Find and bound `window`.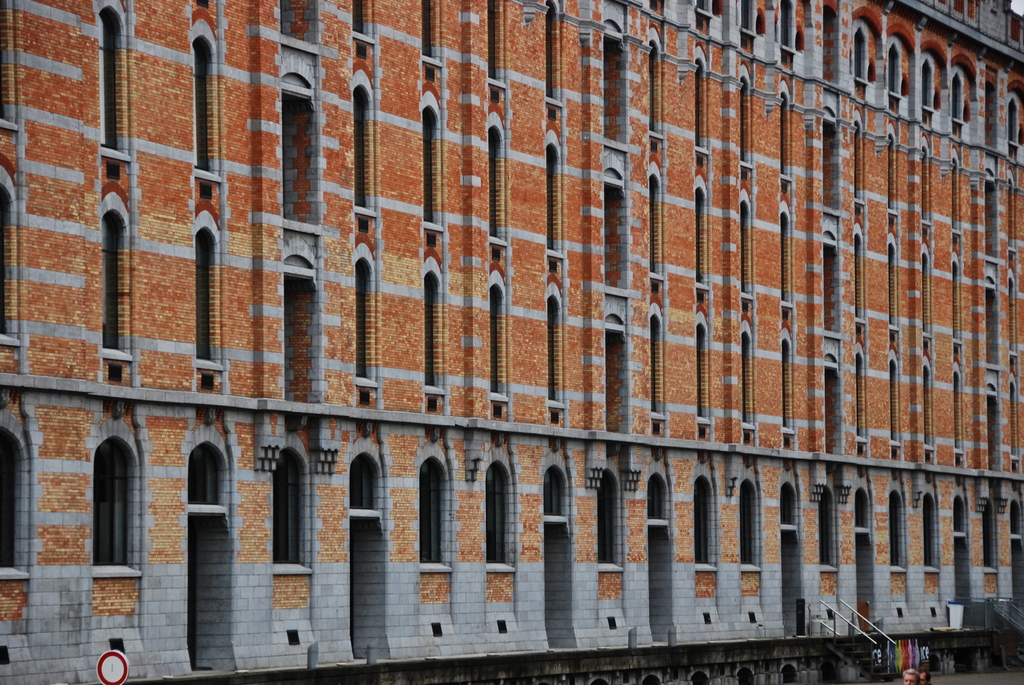
Bound: bbox=[775, 0, 801, 54].
